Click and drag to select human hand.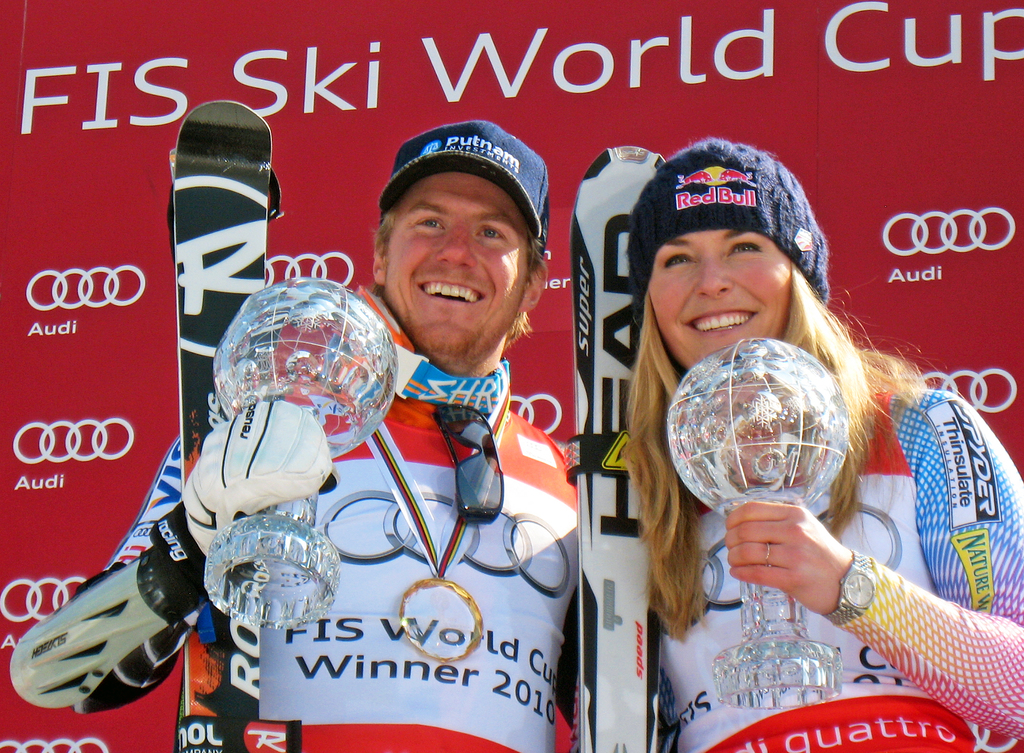
Selection: region(709, 505, 895, 626).
